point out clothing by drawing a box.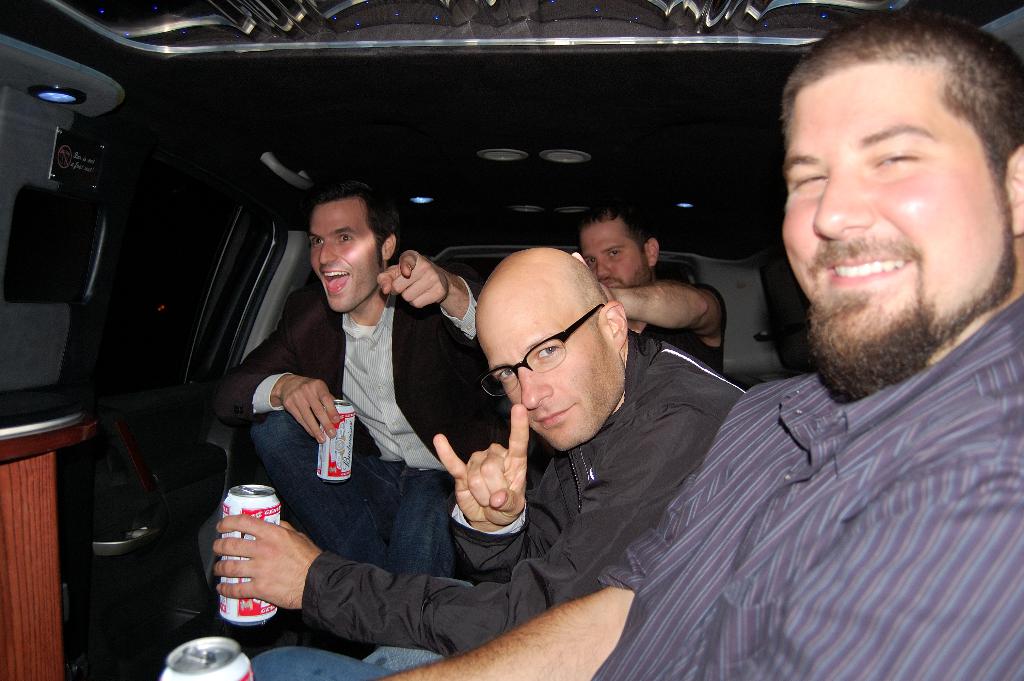
{"x1": 604, "y1": 274, "x2": 1023, "y2": 668}.
